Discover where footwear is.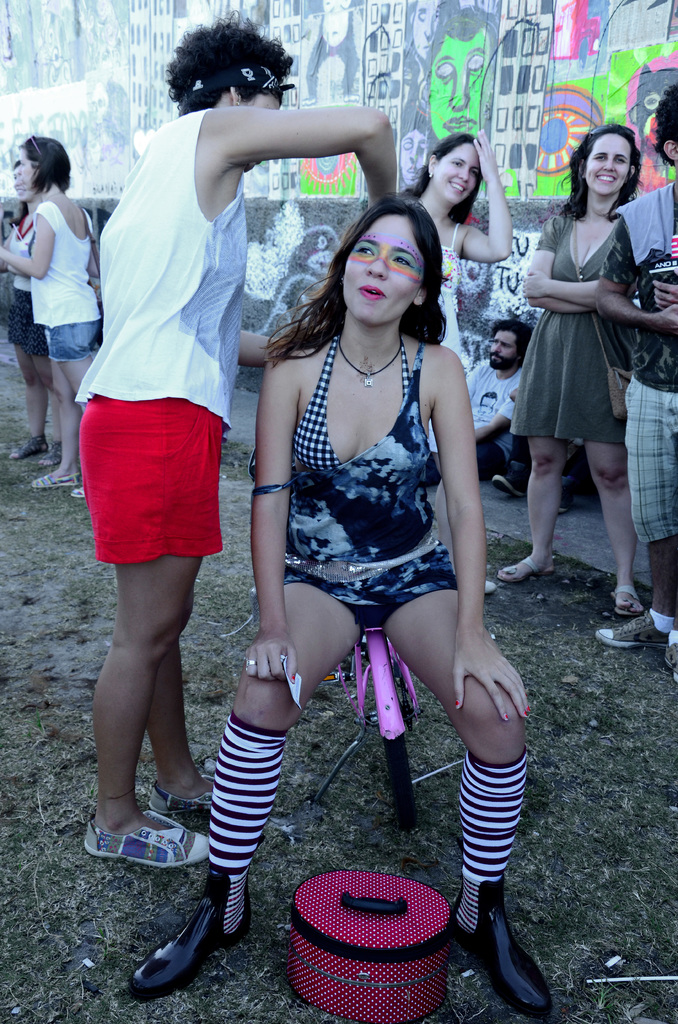
Discovered at region(81, 803, 209, 865).
